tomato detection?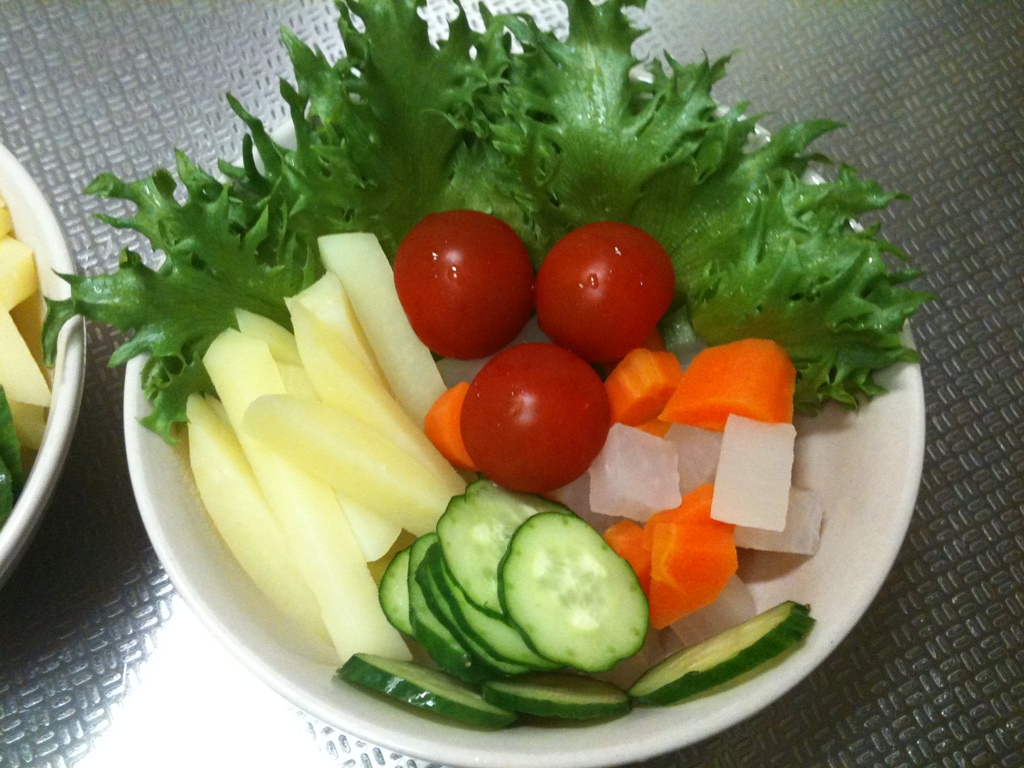
451 340 604 487
